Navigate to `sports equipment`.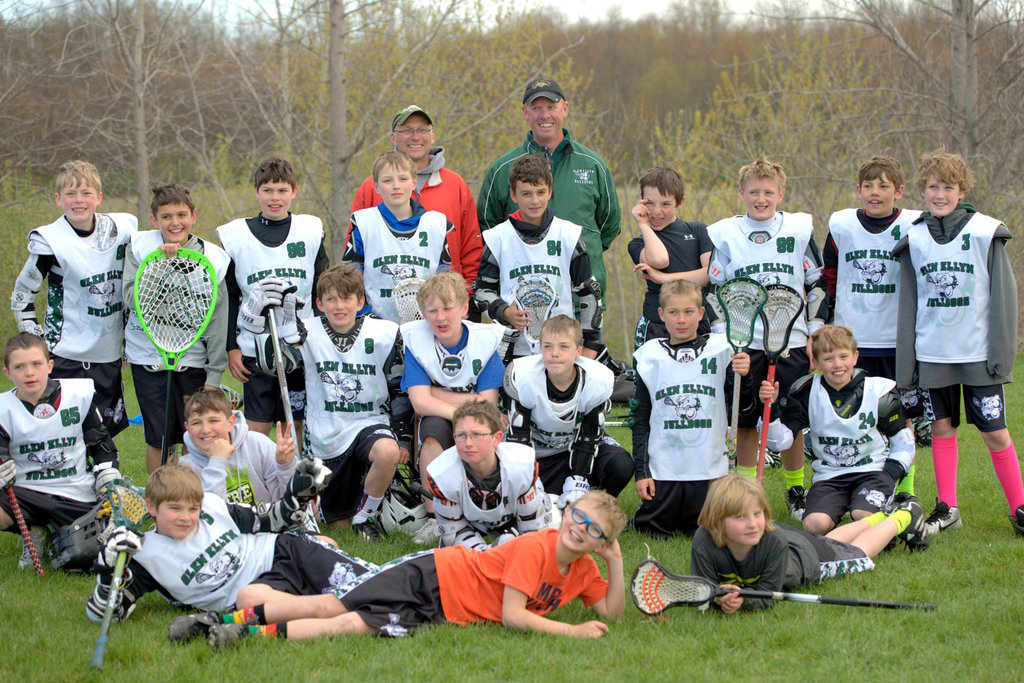
Navigation target: region(131, 244, 218, 474).
